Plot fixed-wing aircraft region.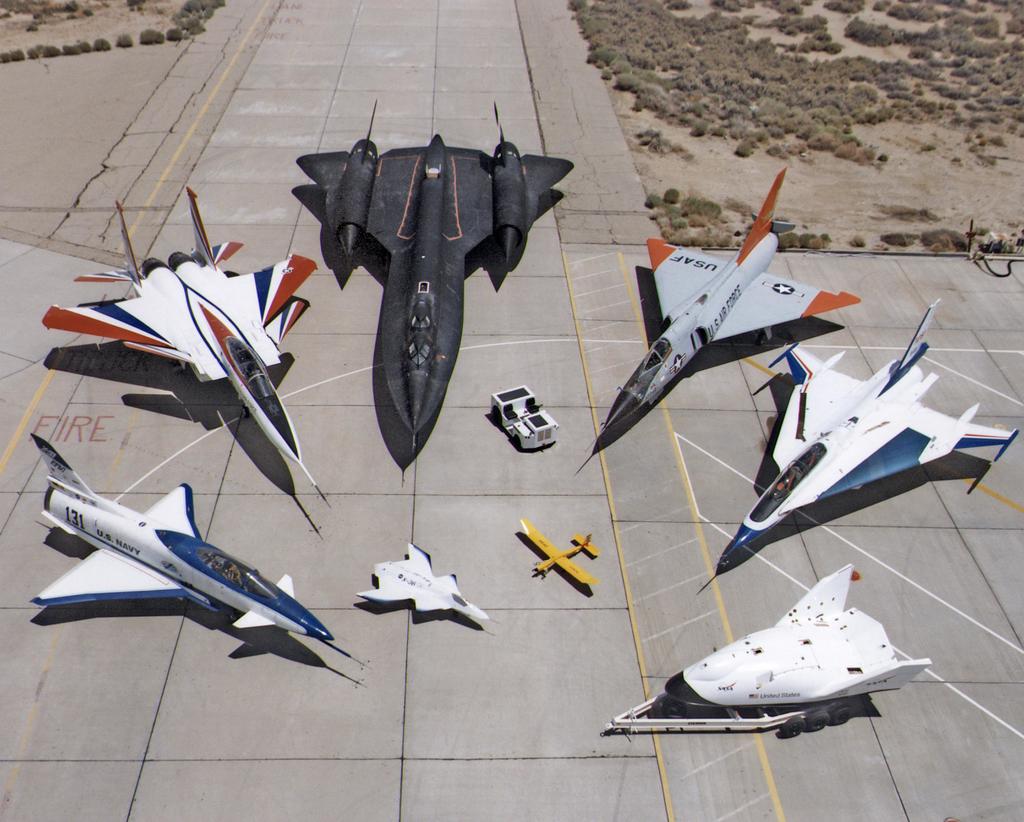
Plotted at (x1=284, y1=98, x2=579, y2=464).
